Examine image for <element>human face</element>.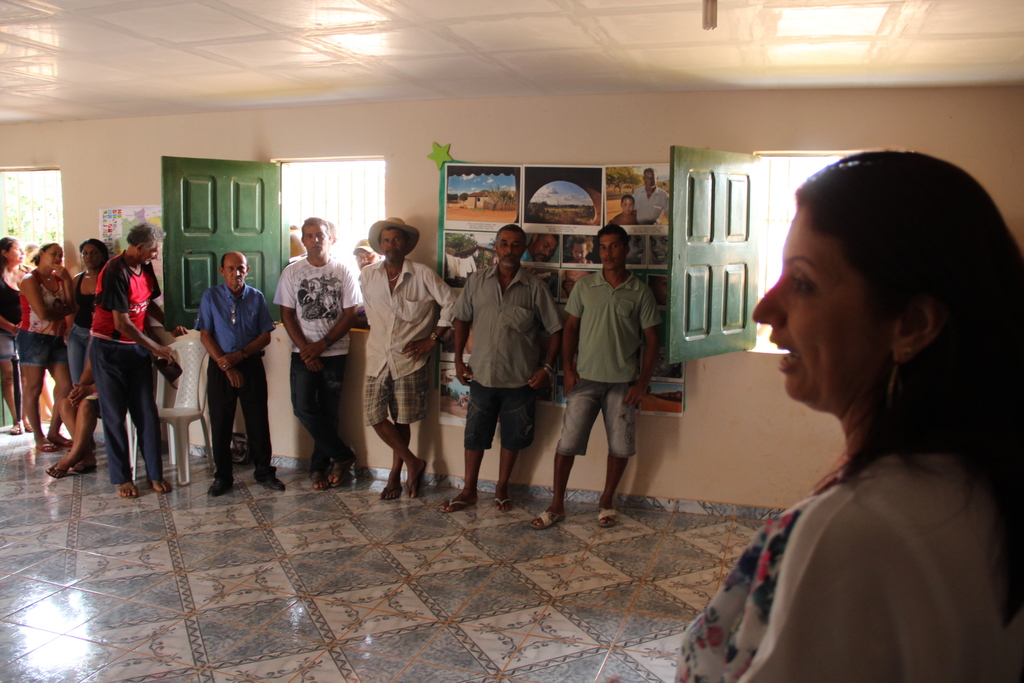
Examination result: [139,240,159,261].
